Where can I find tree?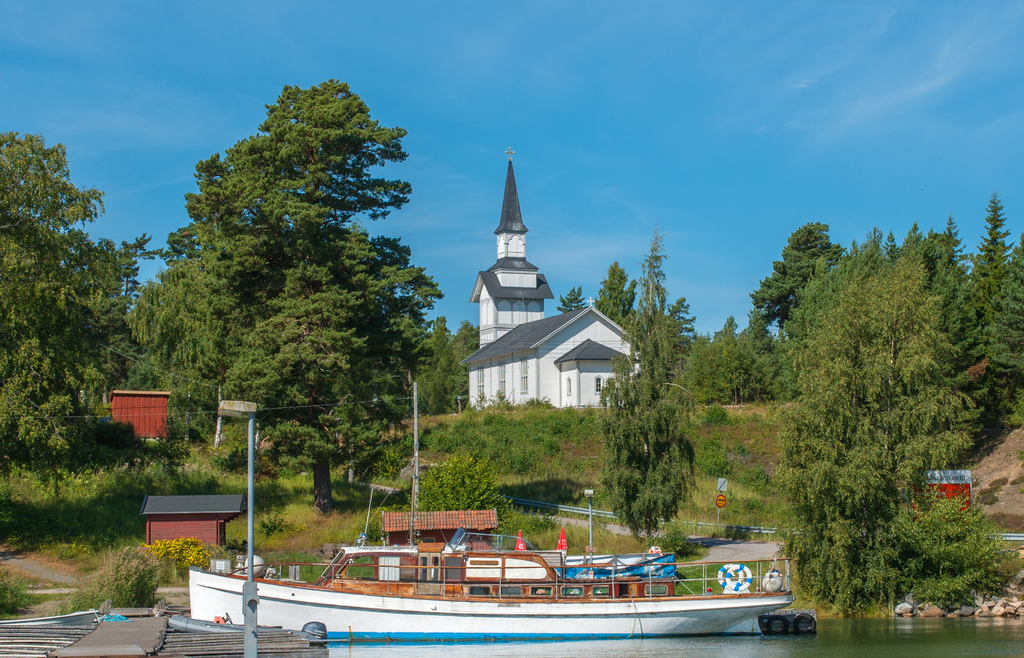
You can find it at 764, 207, 993, 597.
